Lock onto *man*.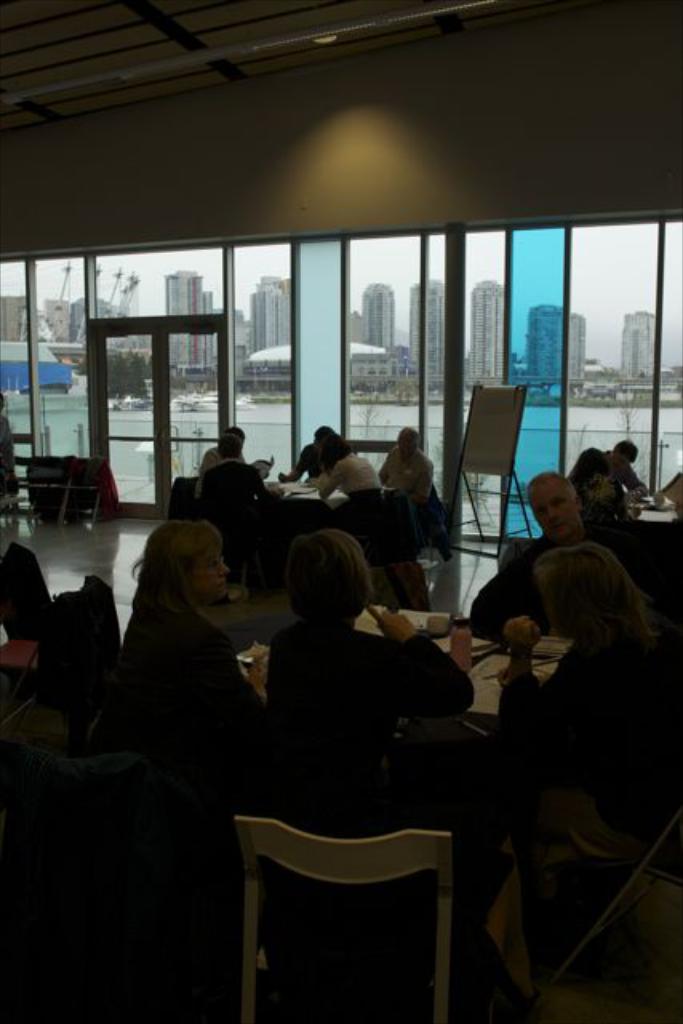
Locked: crop(565, 438, 648, 509).
